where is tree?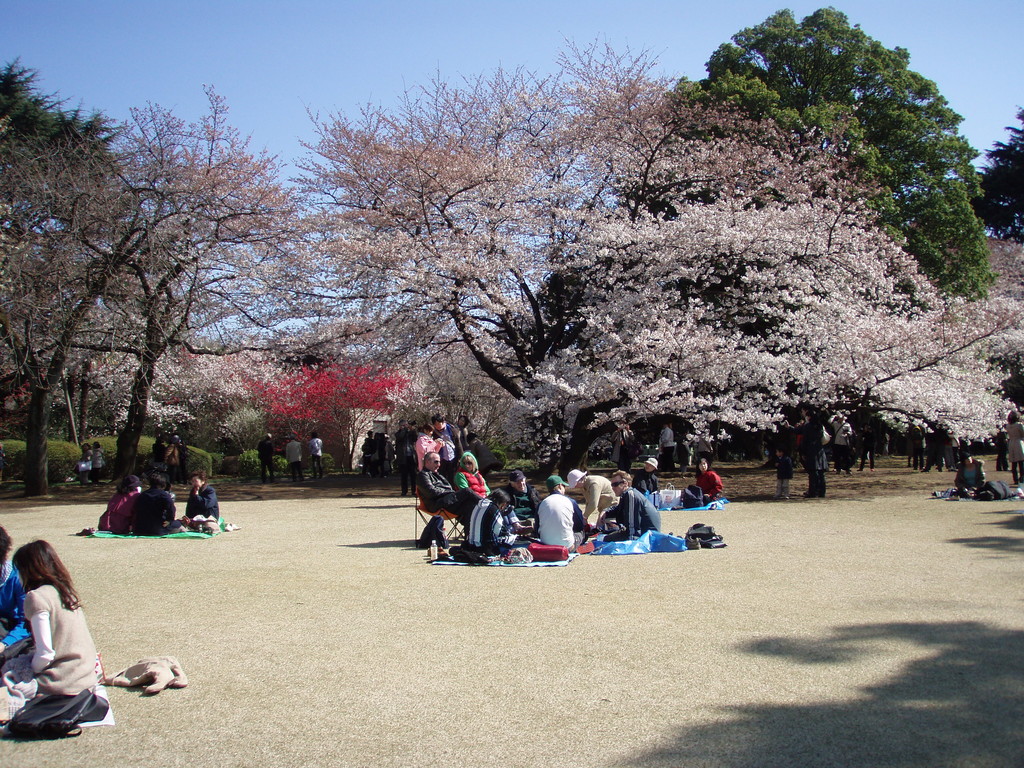
crop(641, 4, 994, 499).
